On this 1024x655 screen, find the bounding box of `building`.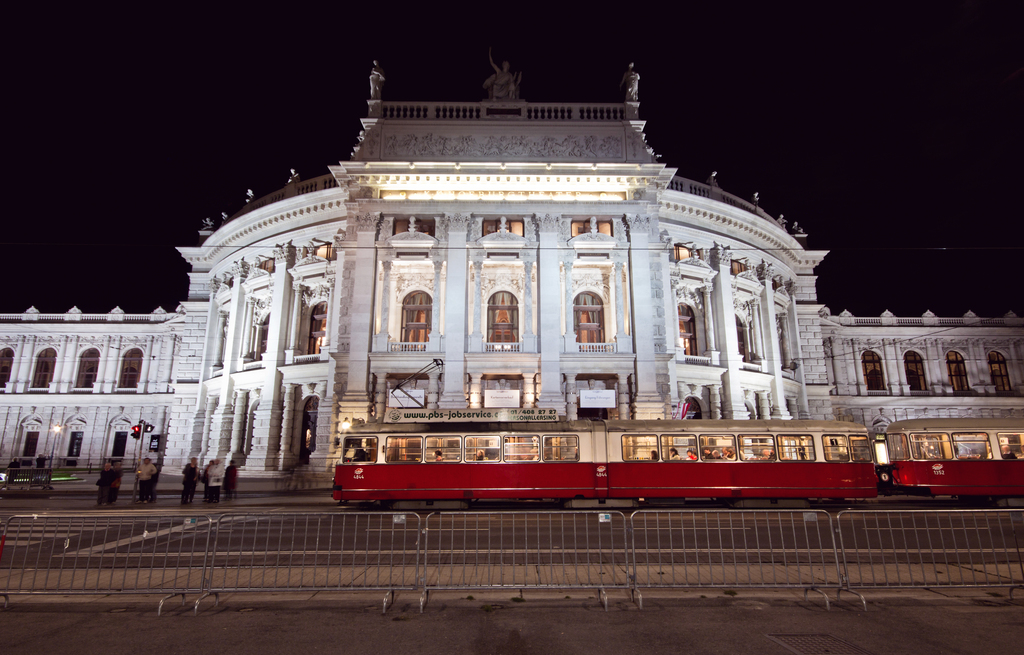
Bounding box: region(3, 48, 1023, 490).
